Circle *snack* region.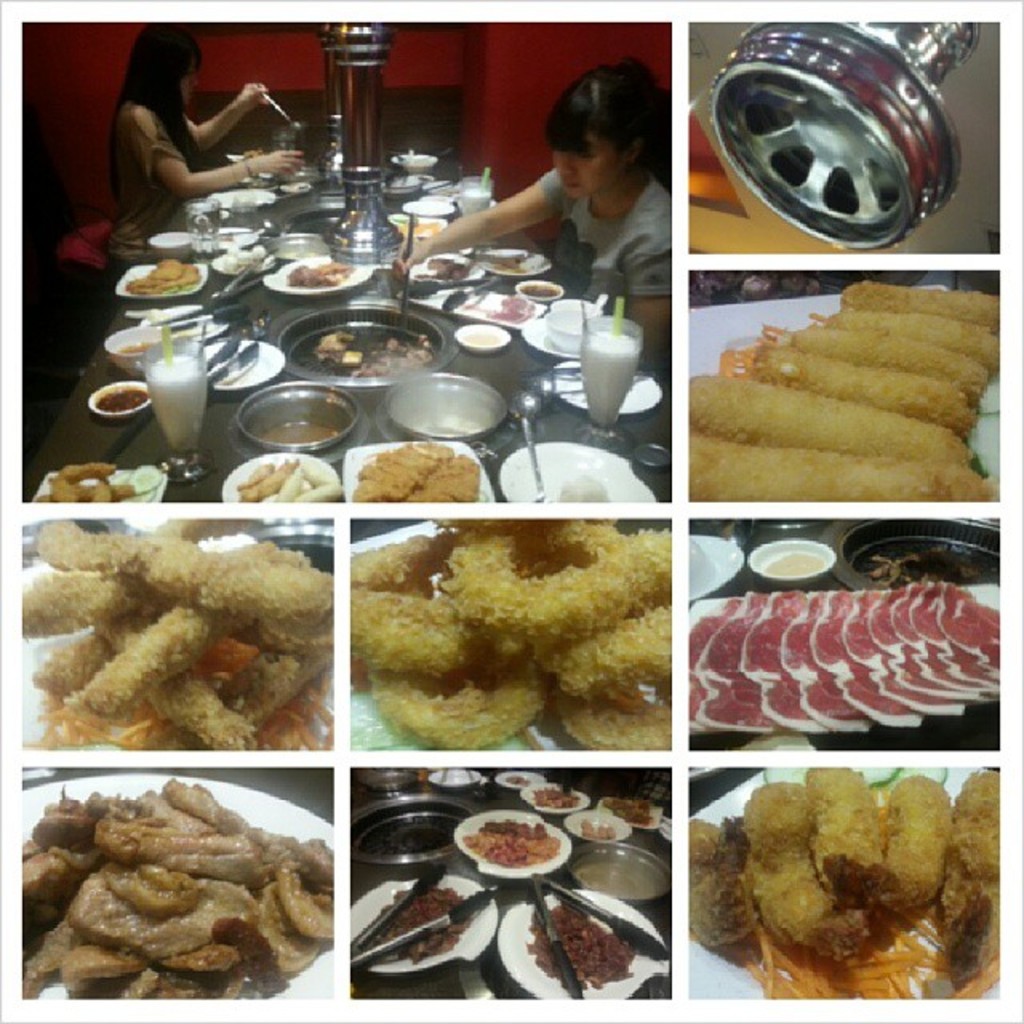
Region: [458,818,562,869].
